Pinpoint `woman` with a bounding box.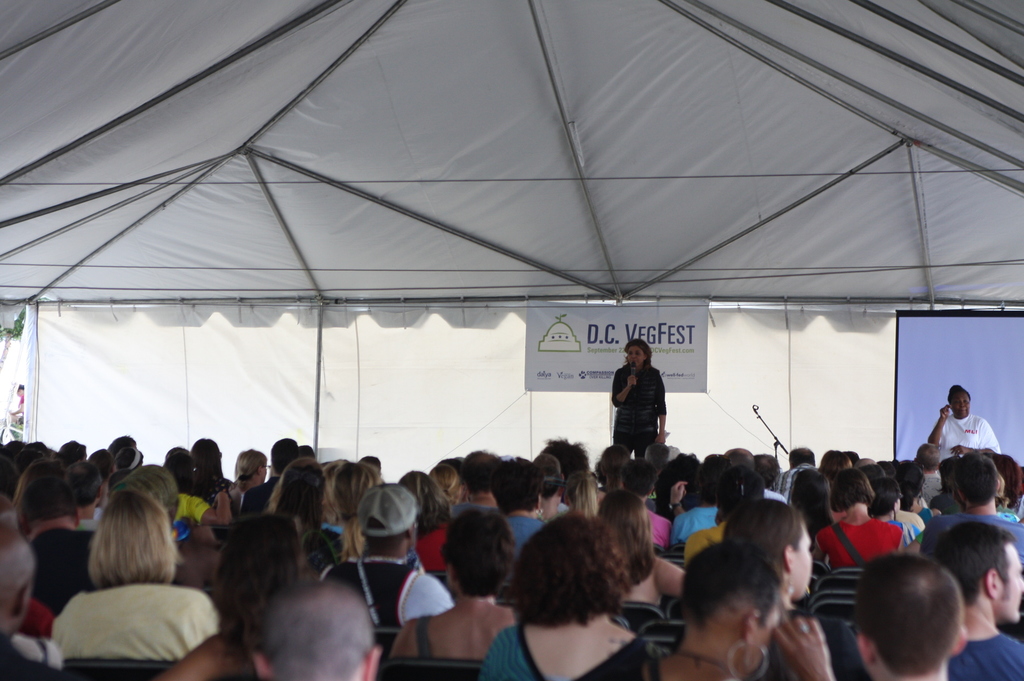
detection(40, 496, 216, 680).
